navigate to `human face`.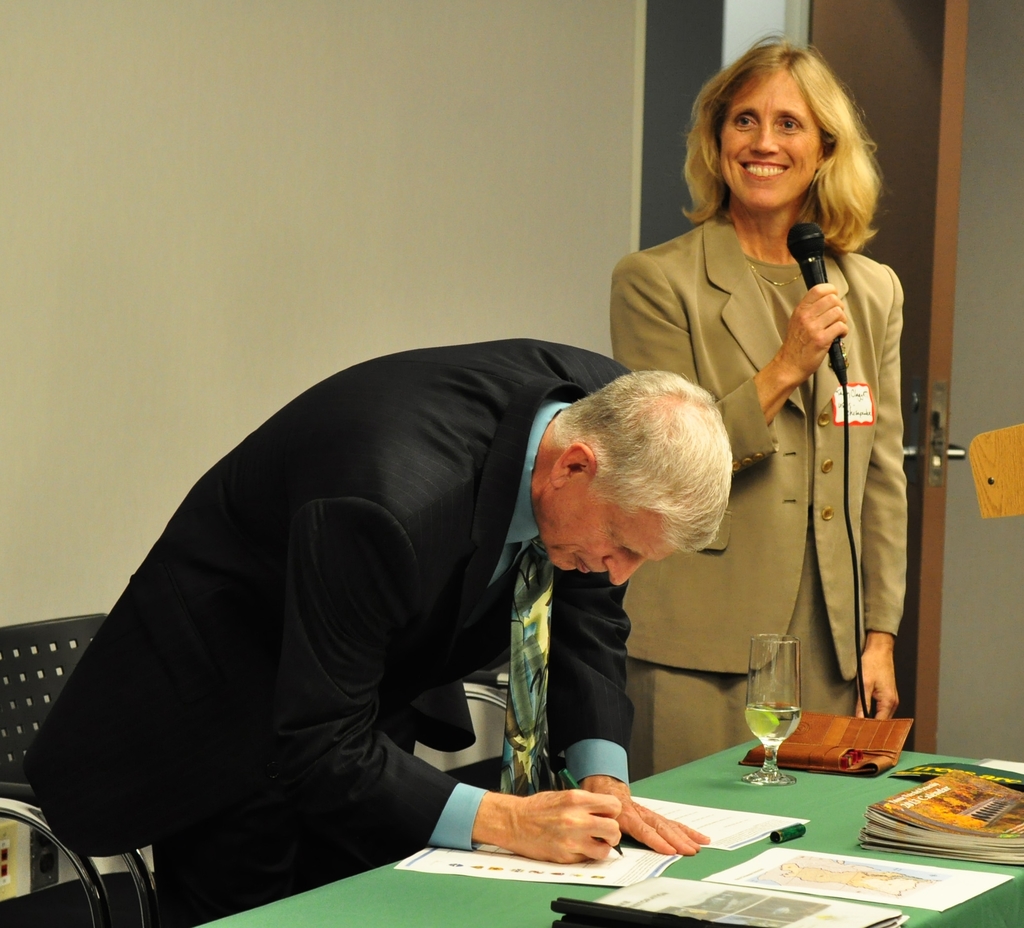
Navigation target: (714, 72, 820, 211).
